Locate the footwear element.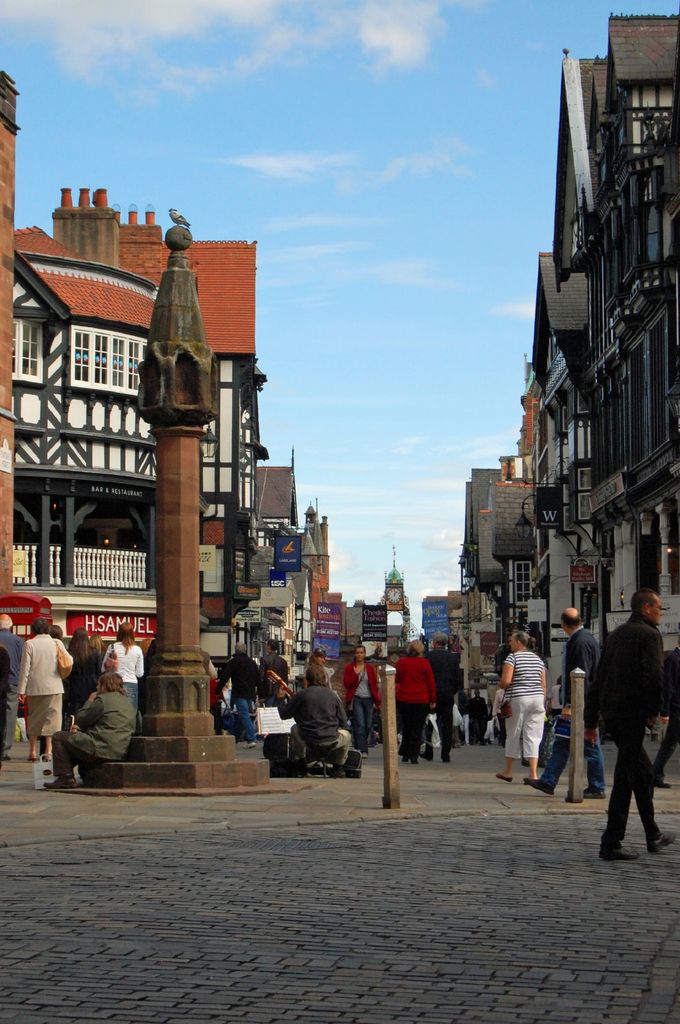
Element bbox: crop(40, 772, 75, 791).
